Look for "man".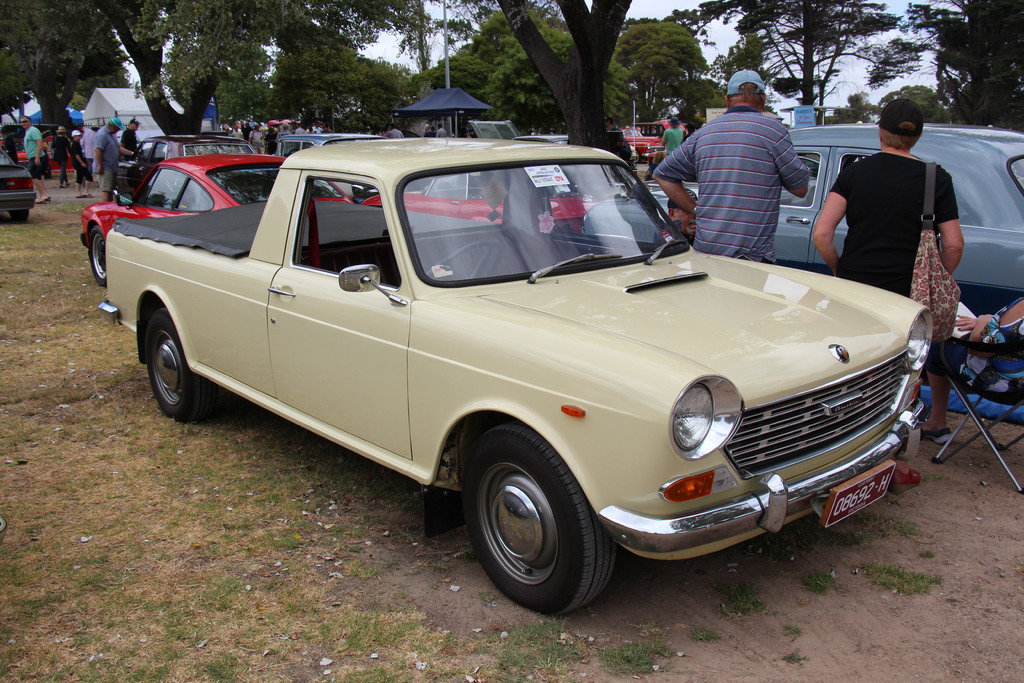
Found: crop(264, 128, 279, 154).
